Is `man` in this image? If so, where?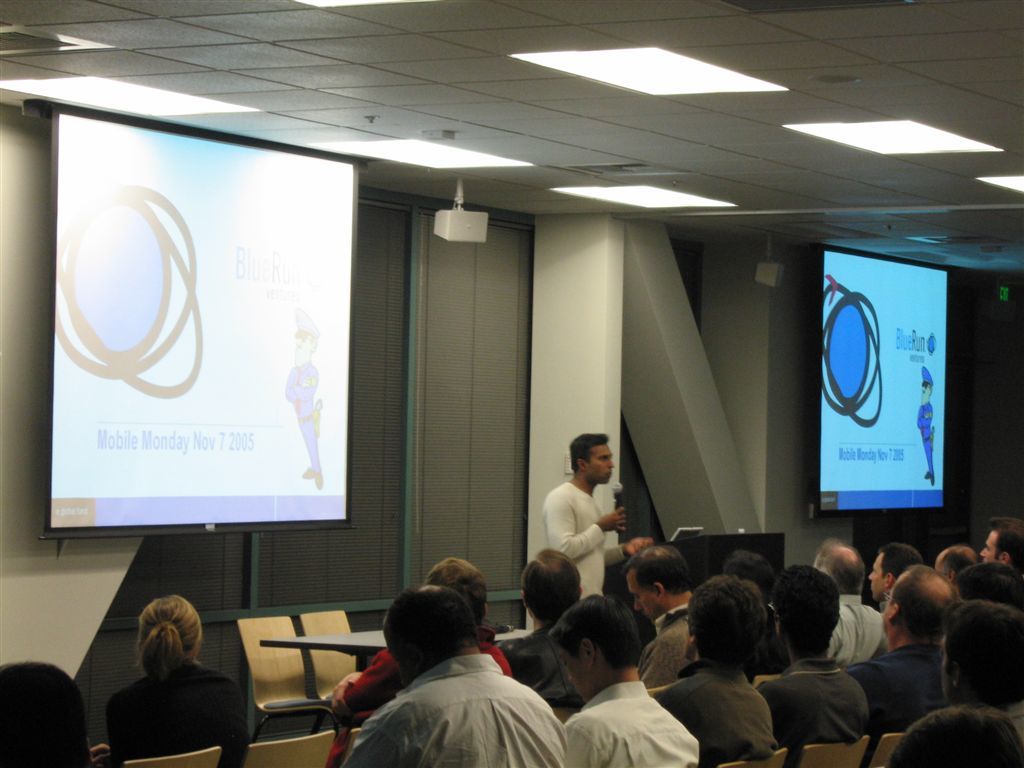
Yes, at <box>851,563,963,731</box>.
